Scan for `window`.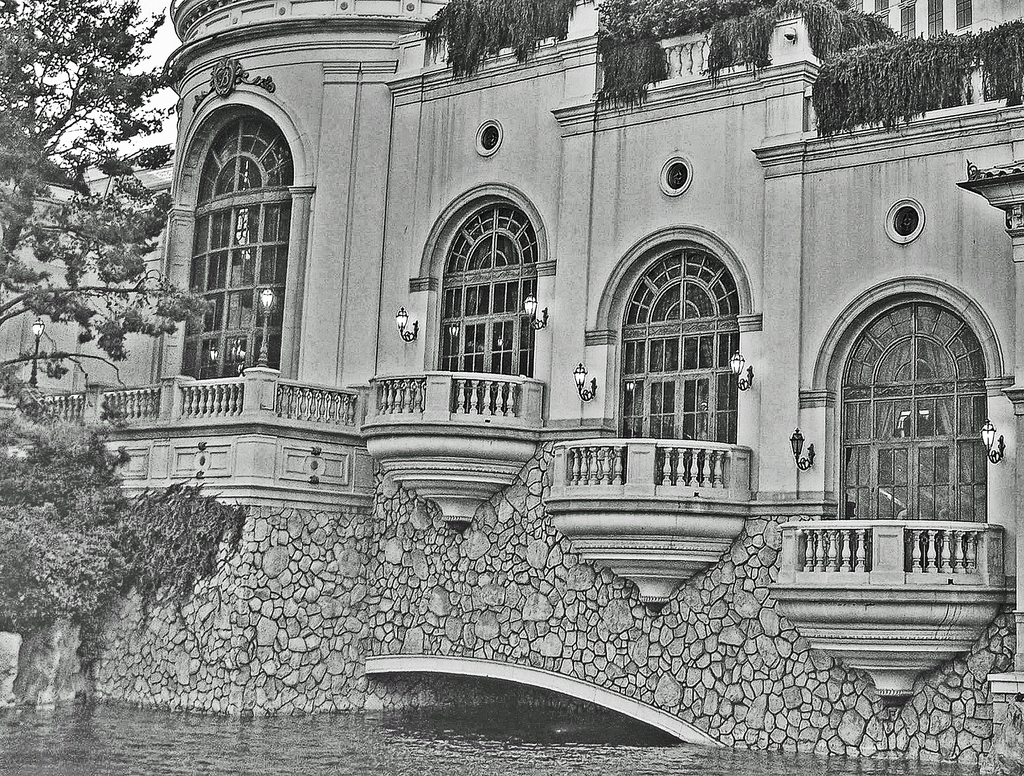
Scan result: crop(404, 185, 552, 404).
